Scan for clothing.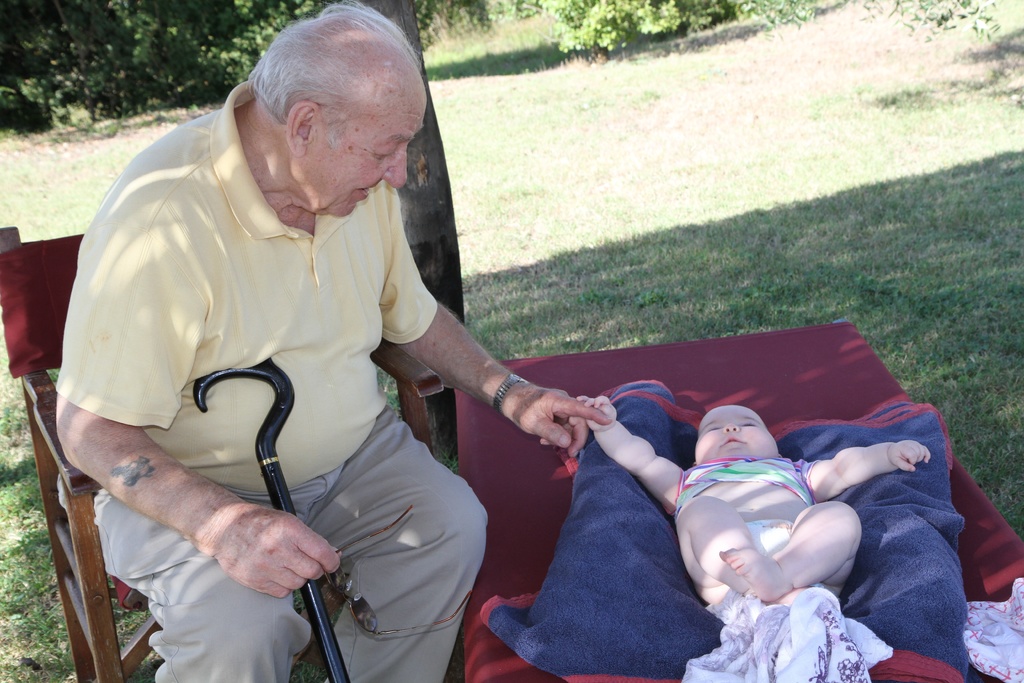
Scan result: <bbox>967, 582, 1023, 682</bbox>.
